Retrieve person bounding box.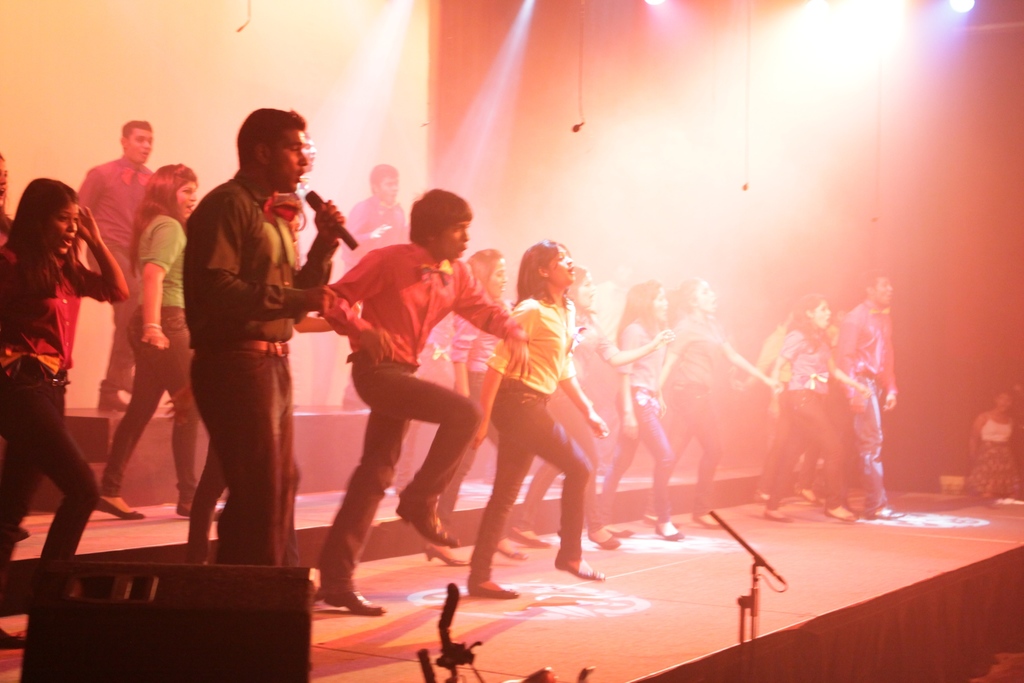
Bounding box: <region>738, 313, 829, 509</region>.
